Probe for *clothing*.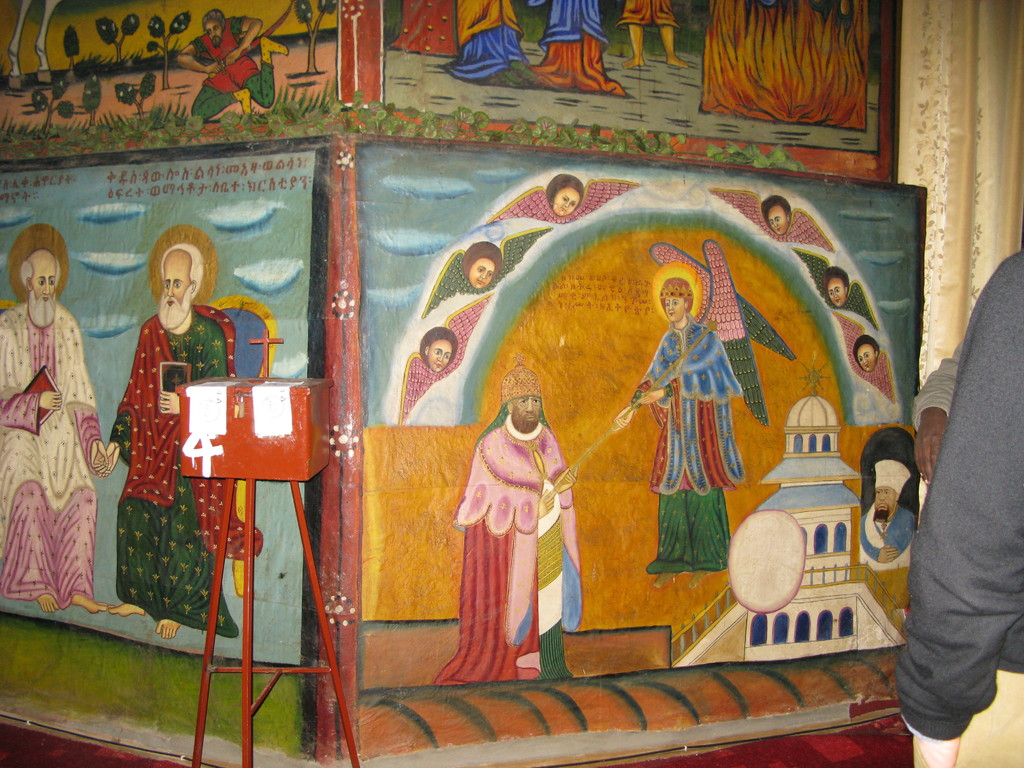
Probe result: [x1=630, y1=312, x2=752, y2=575].
